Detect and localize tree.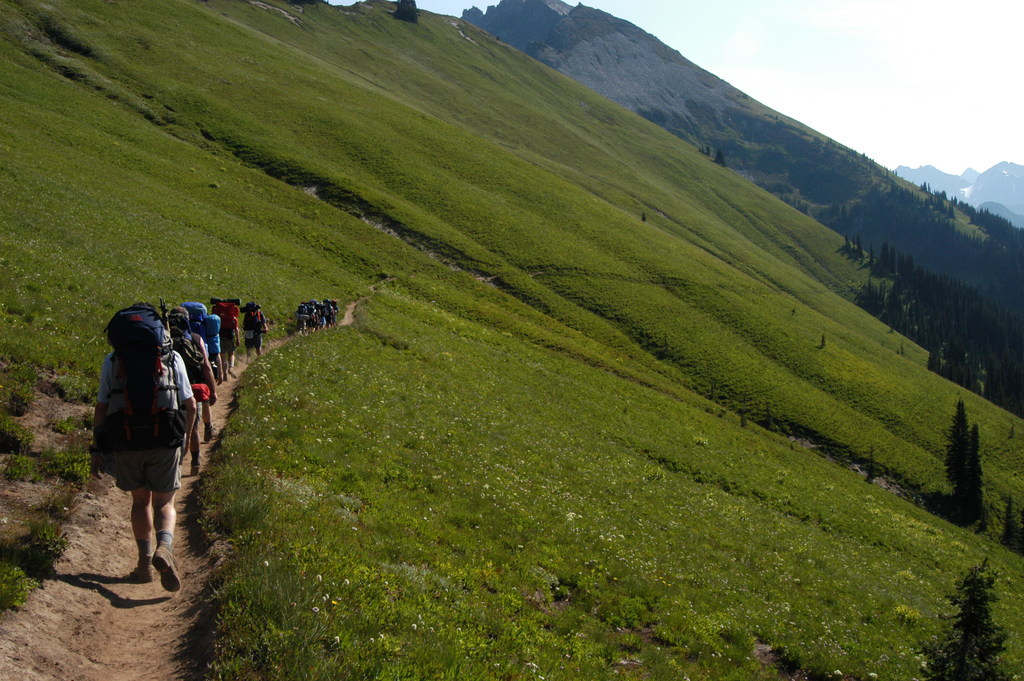
Localized at <region>940, 401, 982, 511</region>.
